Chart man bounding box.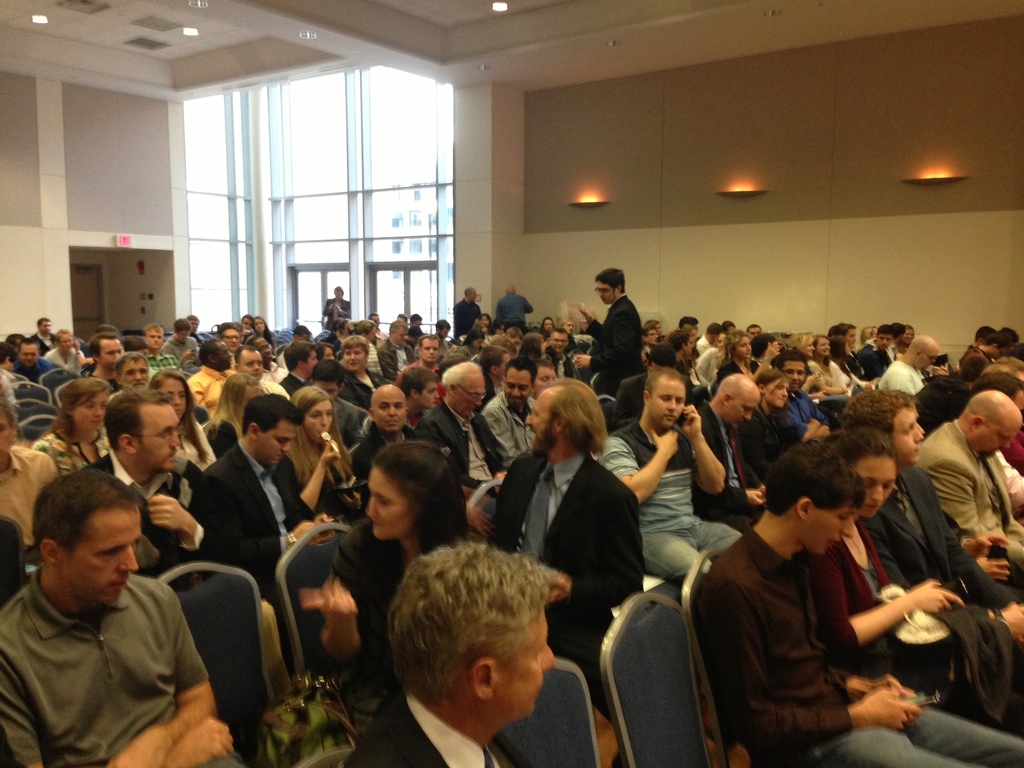
Charted: Rect(238, 312, 254, 342).
